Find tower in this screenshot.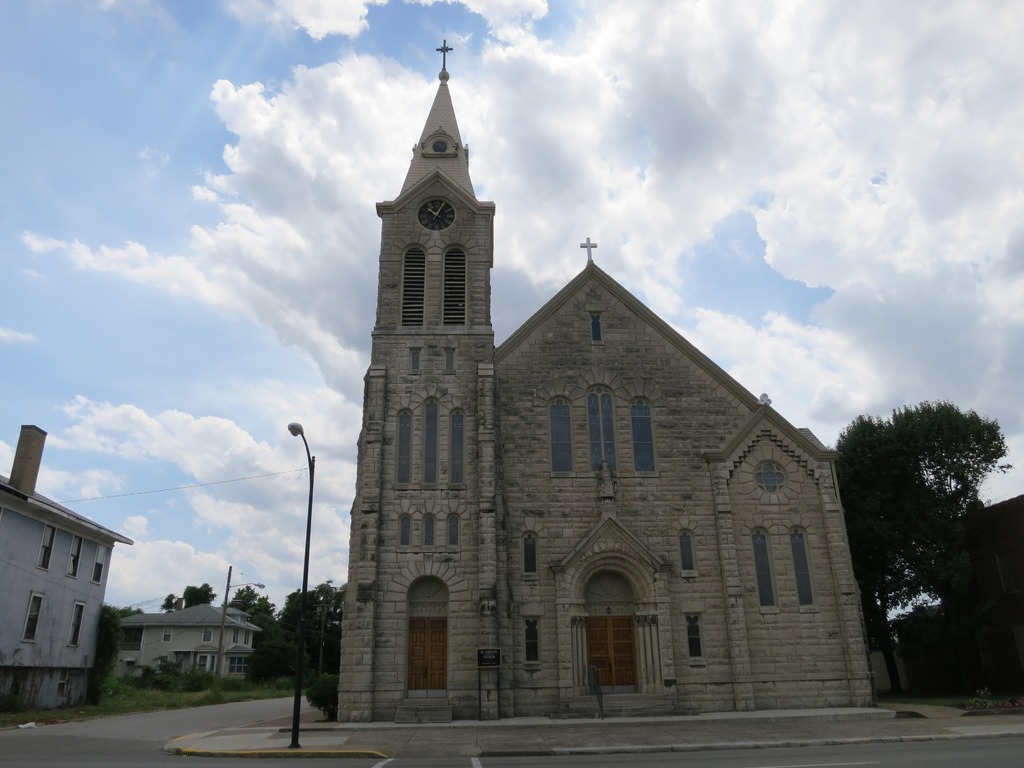
The bounding box for tower is locate(313, 67, 837, 705).
